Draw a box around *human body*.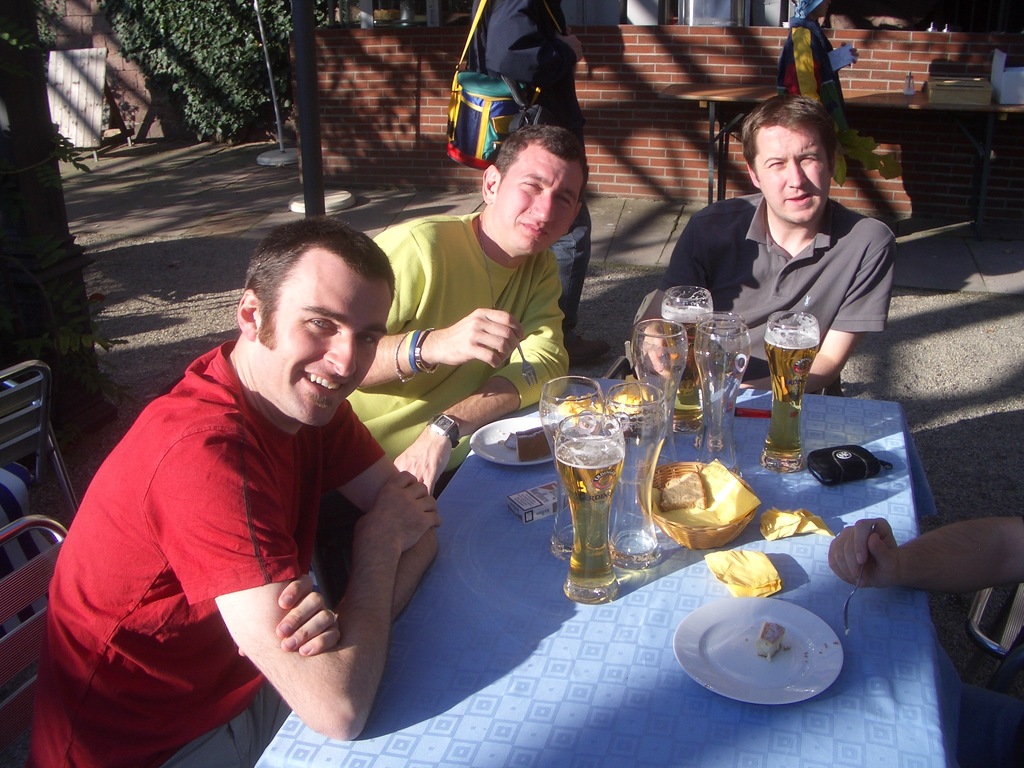
box=[75, 246, 458, 767].
